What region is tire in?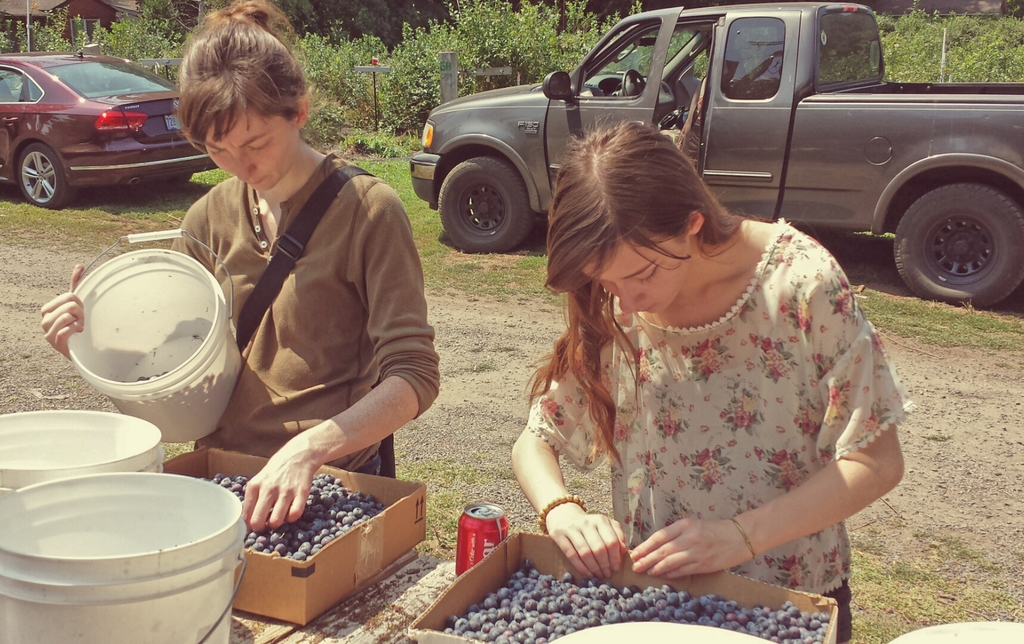
left=435, top=156, right=545, bottom=258.
